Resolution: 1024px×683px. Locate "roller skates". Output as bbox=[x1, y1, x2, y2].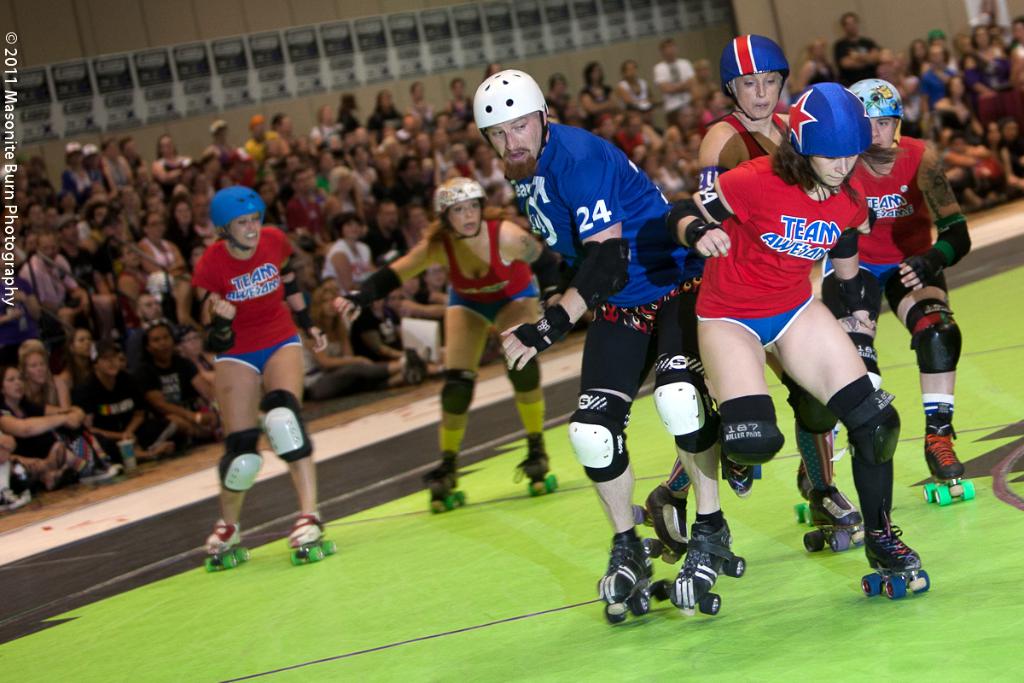
bbox=[593, 522, 655, 628].
